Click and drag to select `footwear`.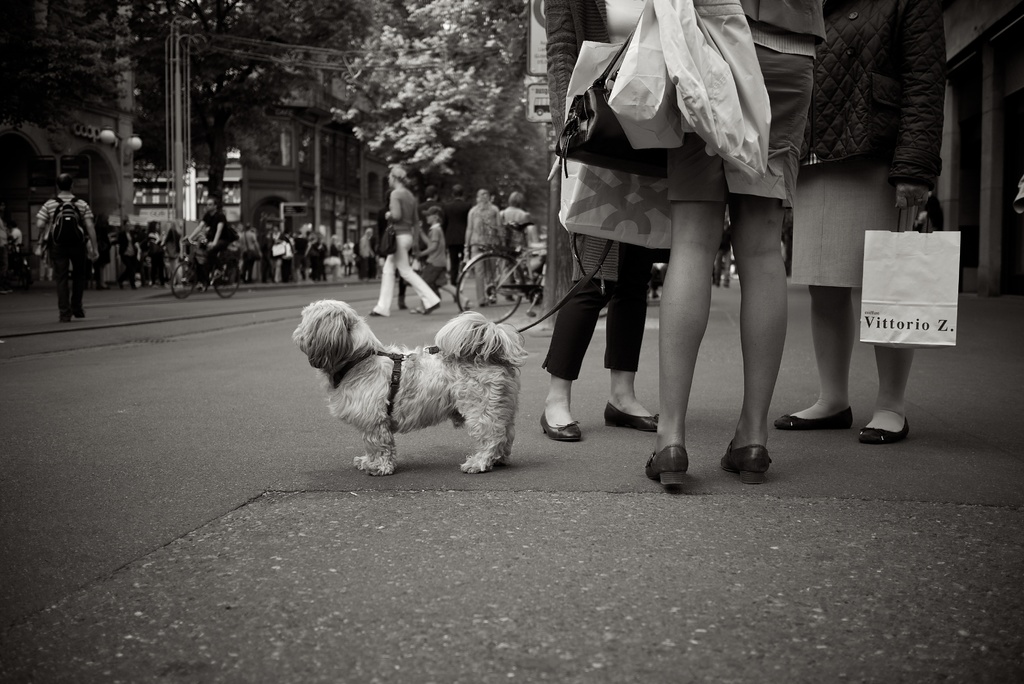
Selection: region(725, 403, 783, 476).
